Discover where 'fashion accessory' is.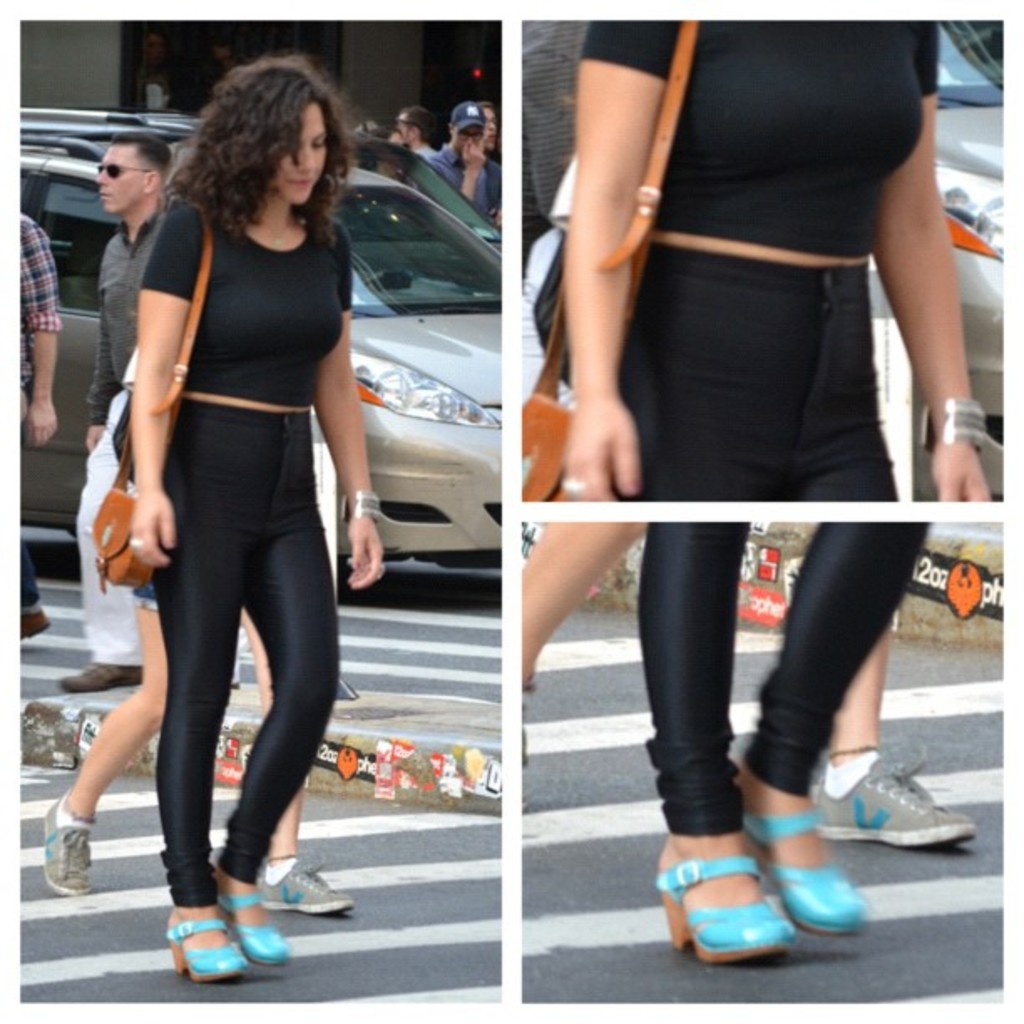
Discovered at bbox=(131, 537, 142, 549).
